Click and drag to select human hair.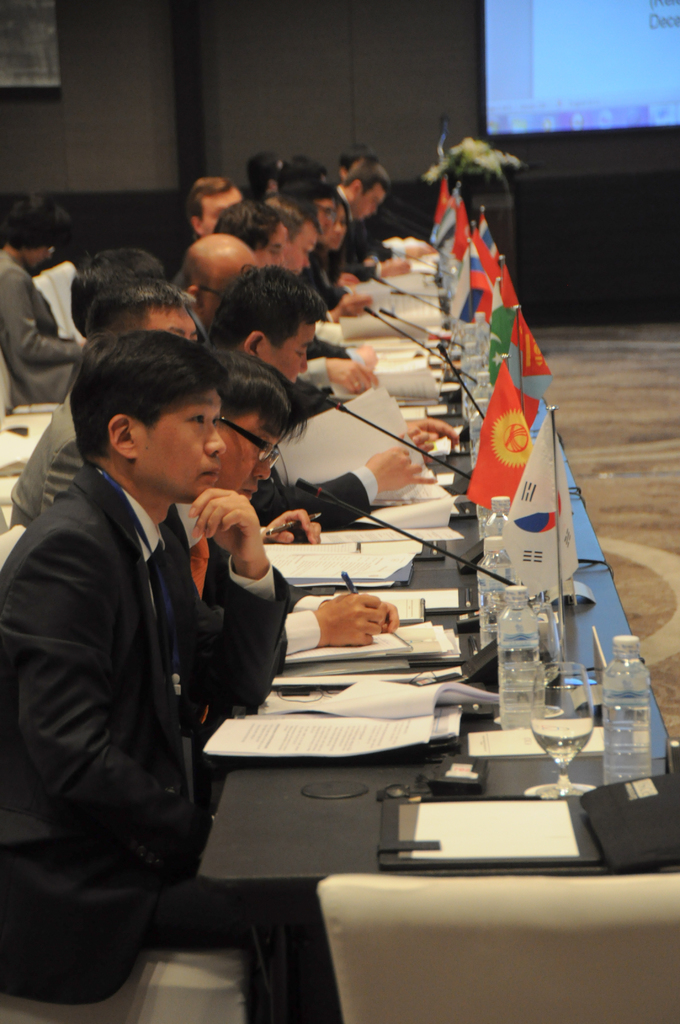
Selection: [0, 195, 65, 249].
